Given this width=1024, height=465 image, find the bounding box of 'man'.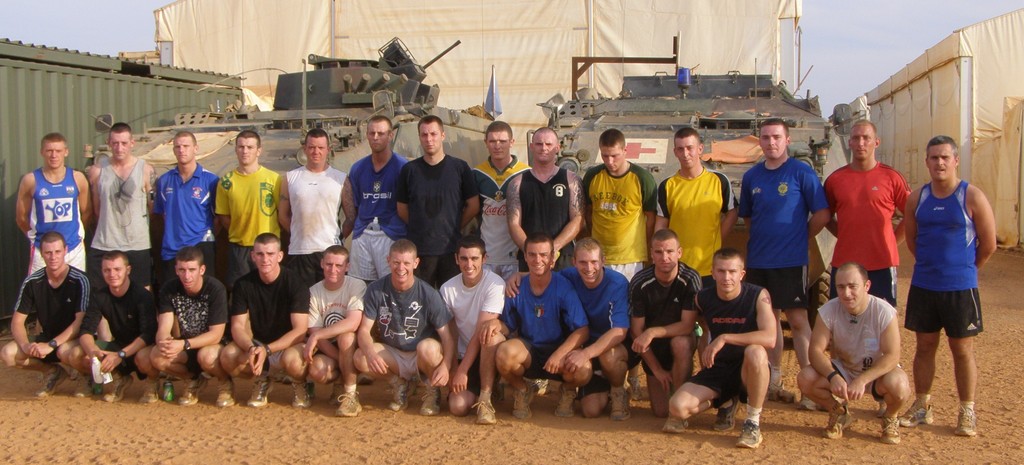
{"left": 737, "top": 119, "right": 829, "bottom": 407}.
